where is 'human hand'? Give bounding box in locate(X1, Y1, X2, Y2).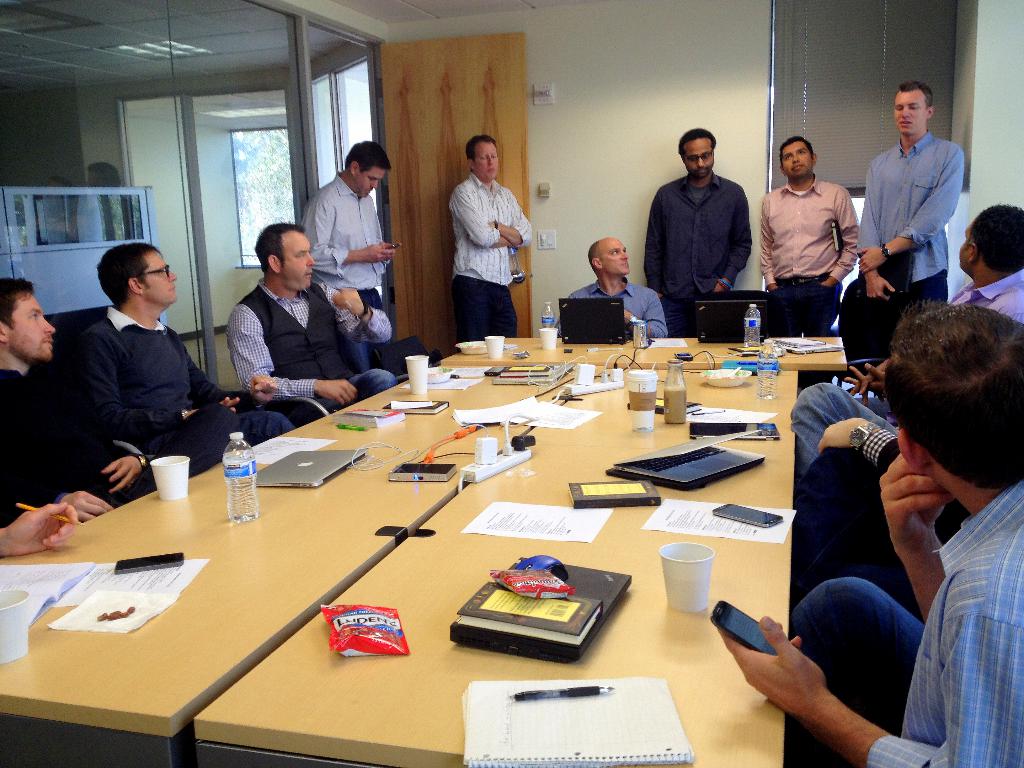
locate(220, 396, 242, 415).
